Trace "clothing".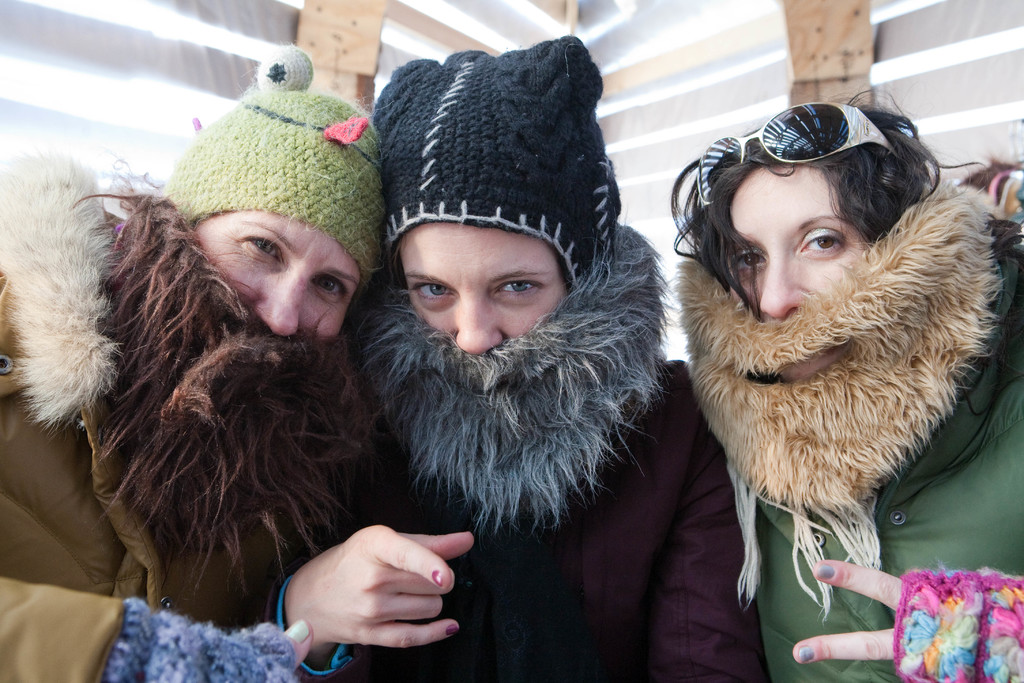
Traced to locate(735, 200, 1023, 682).
